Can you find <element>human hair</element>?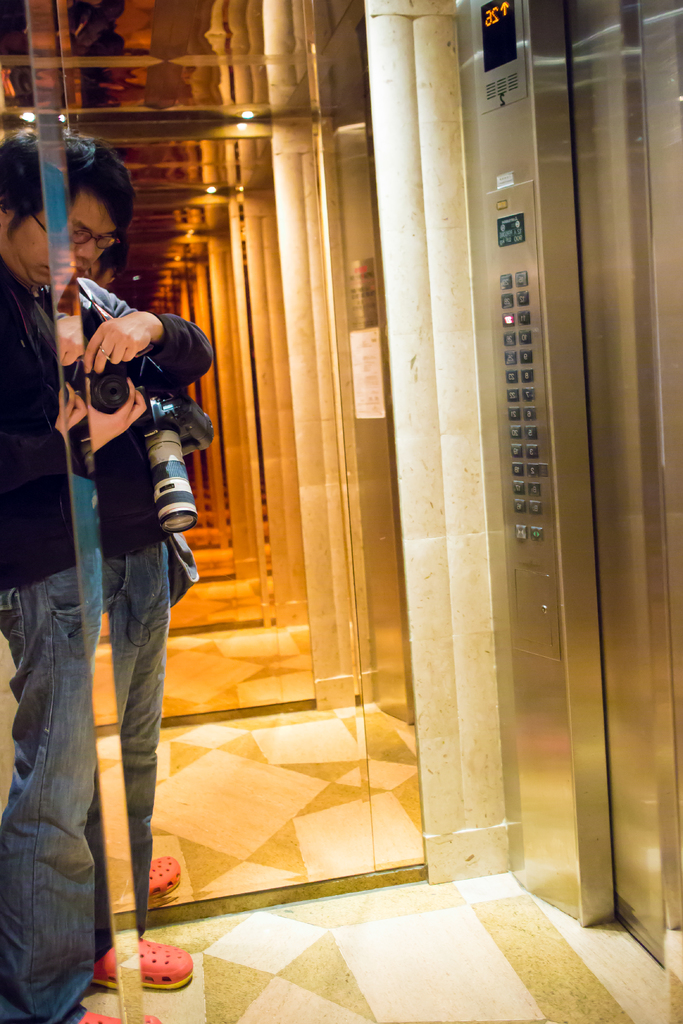
Yes, bounding box: 45/144/137/260.
